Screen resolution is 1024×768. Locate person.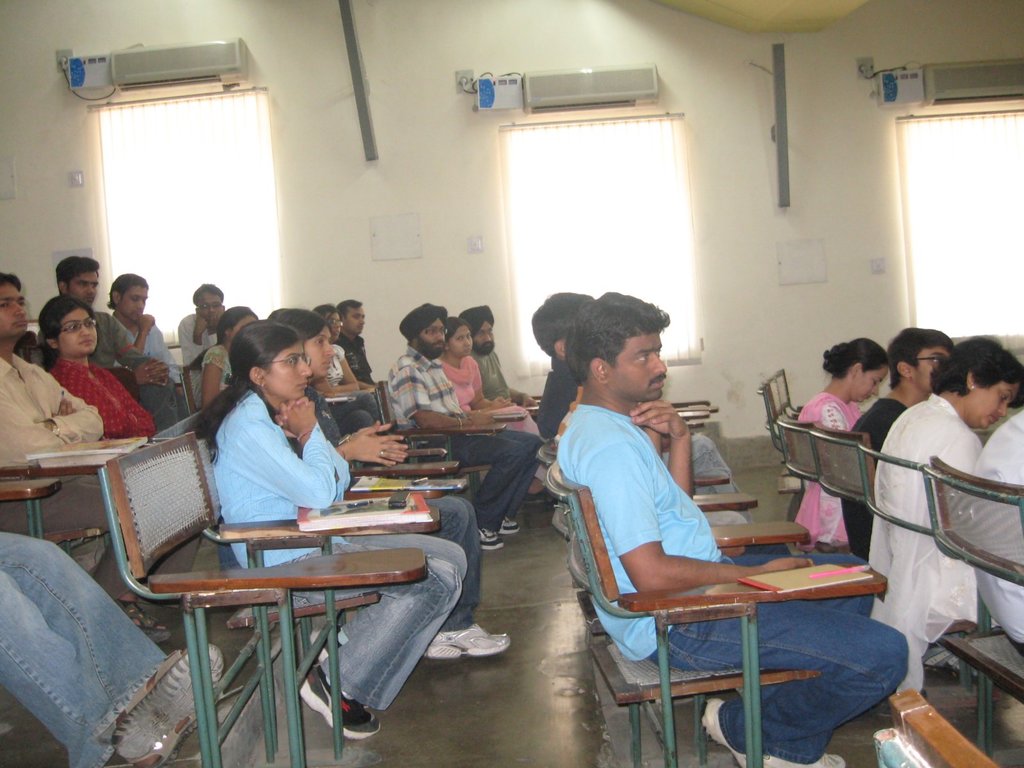
(left=536, top=287, right=739, bottom=492).
